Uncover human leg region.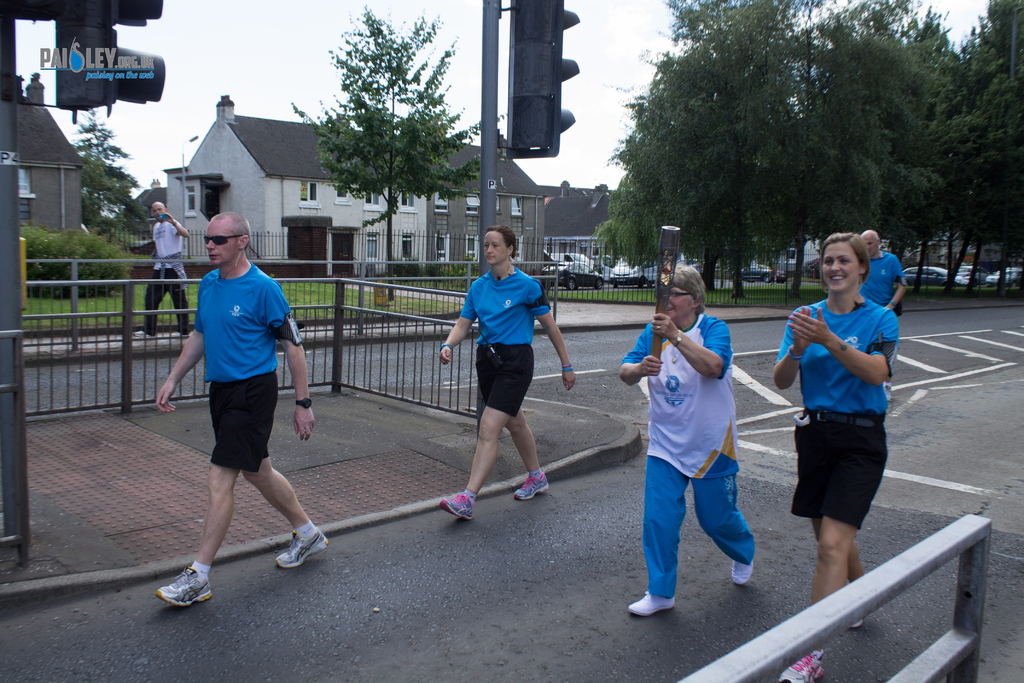
Uncovered: left=157, top=370, right=268, bottom=602.
